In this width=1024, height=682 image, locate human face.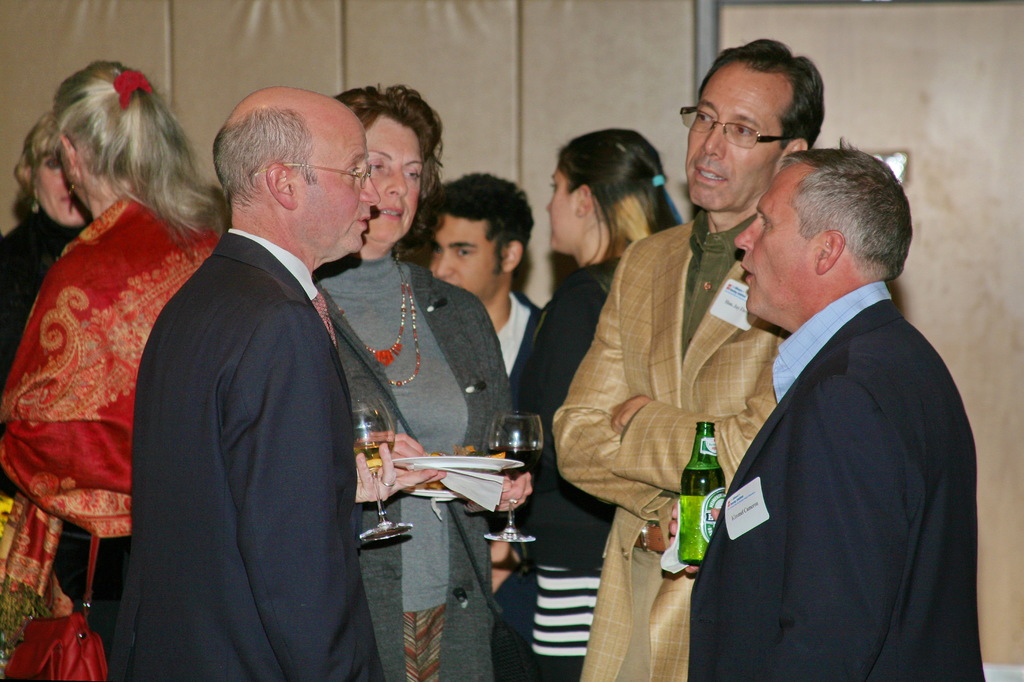
Bounding box: l=429, t=212, r=505, b=299.
